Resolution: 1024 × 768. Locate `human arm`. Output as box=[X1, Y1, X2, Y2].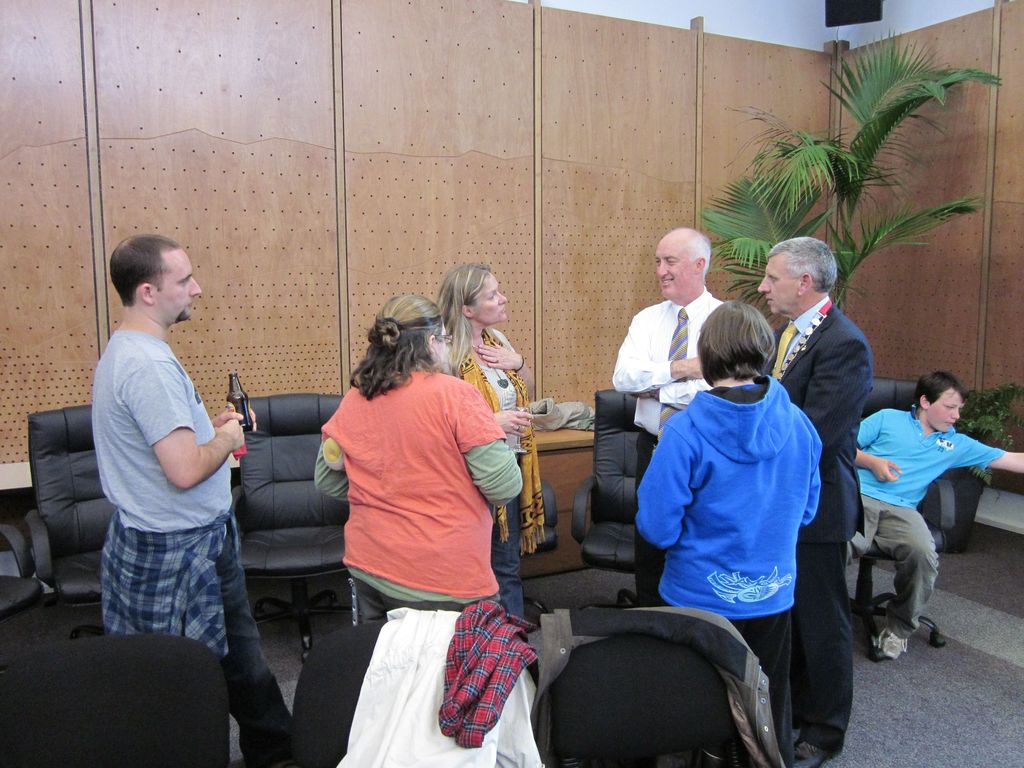
box=[150, 418, 246, 494].
